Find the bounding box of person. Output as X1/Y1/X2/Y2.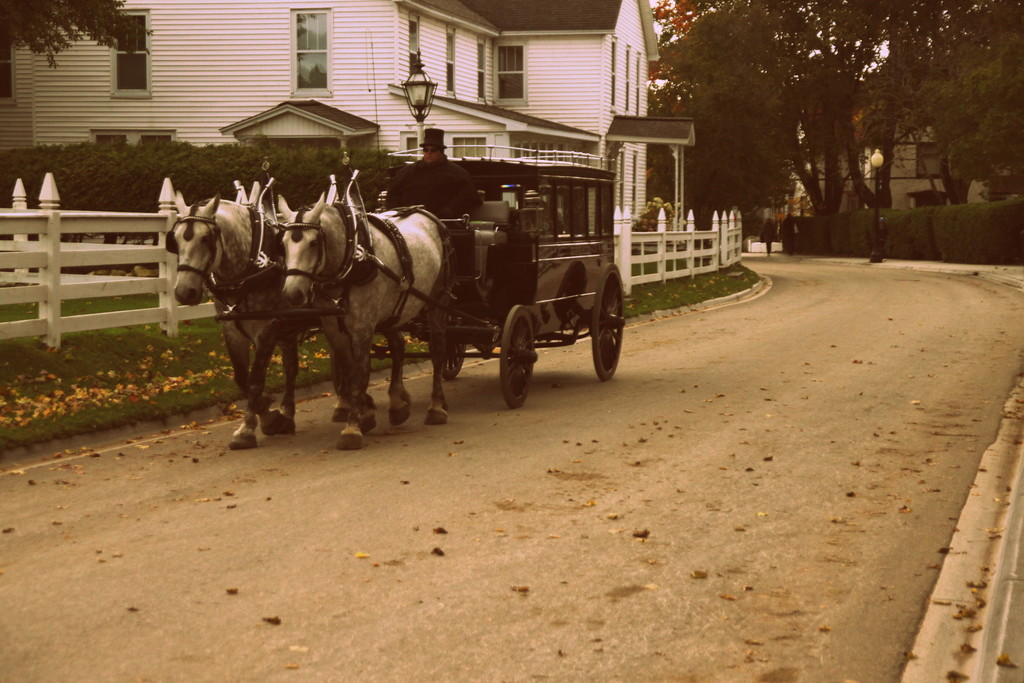
374/131/468/281.
